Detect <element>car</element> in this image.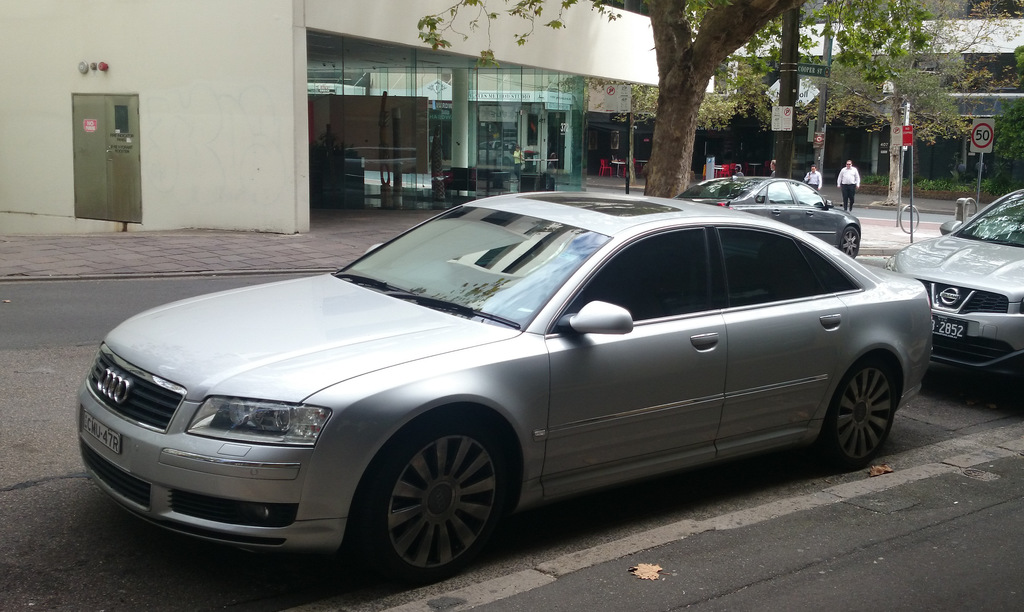
Detection: (left=894, top=185, right=1023, bottom=392).
